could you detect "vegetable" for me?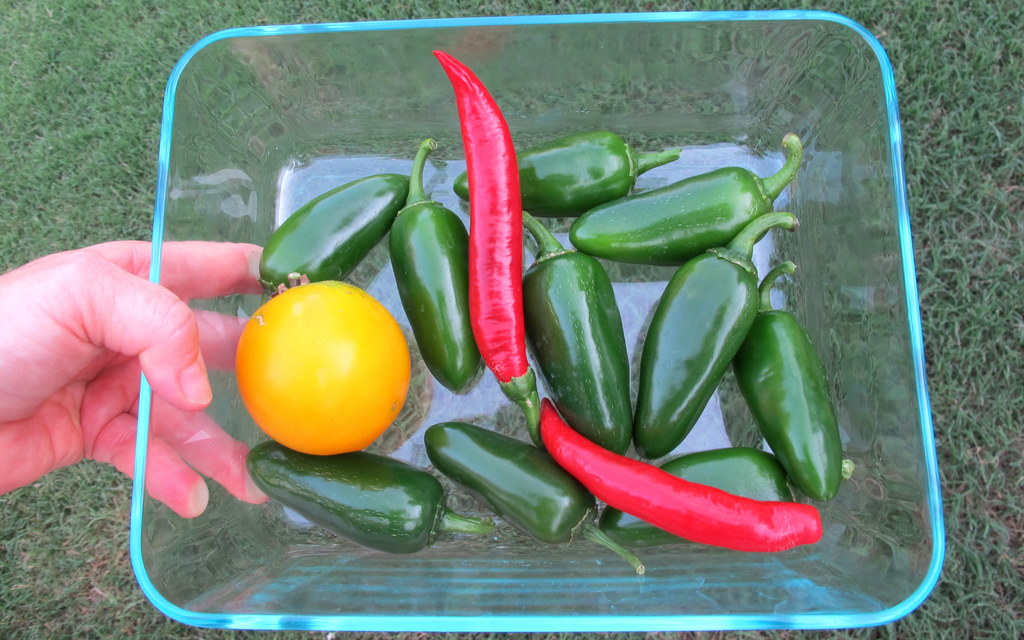
Detection result: [733, 266, 841, 501].
